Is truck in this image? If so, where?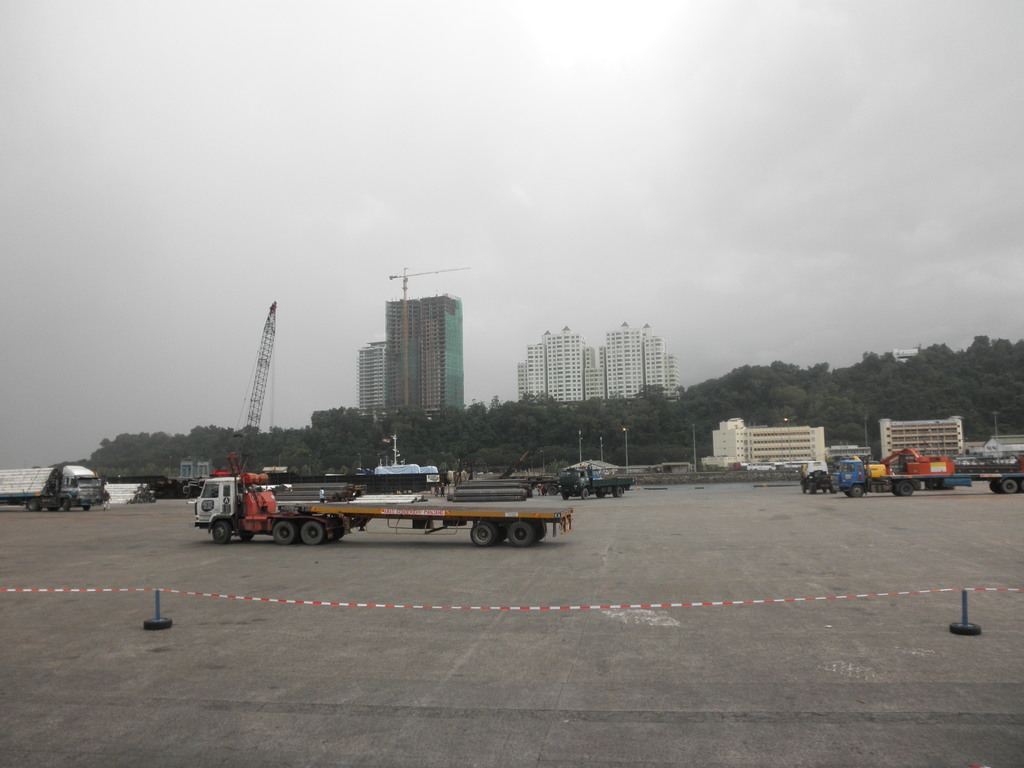
Yes, at [554, 463, 634, 501].
